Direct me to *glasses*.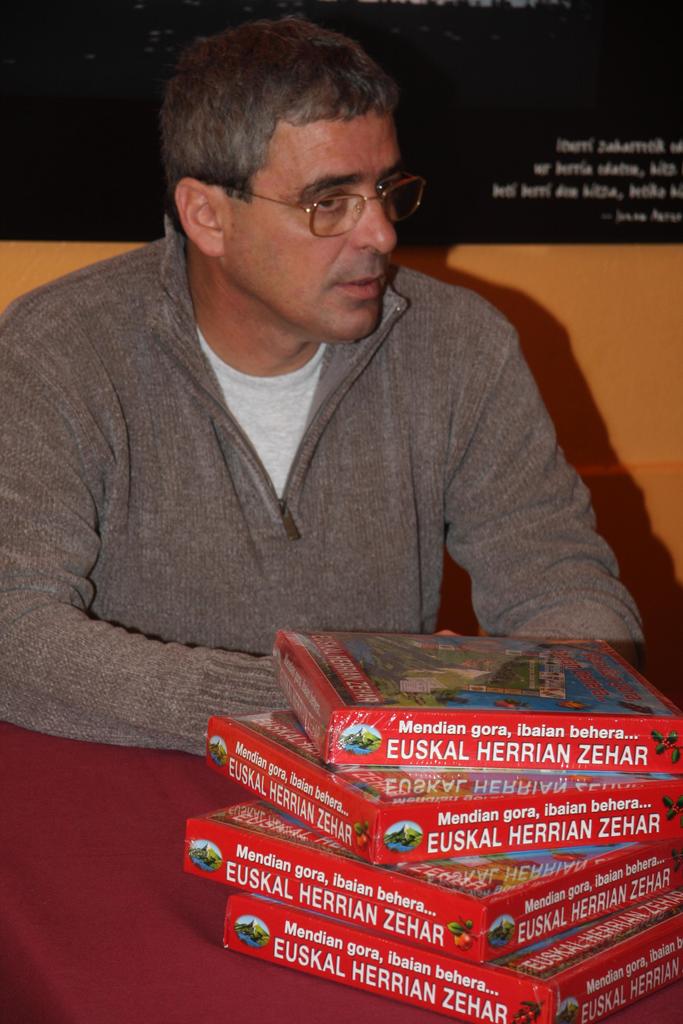
Direction: (206, 151, 427, 227).
